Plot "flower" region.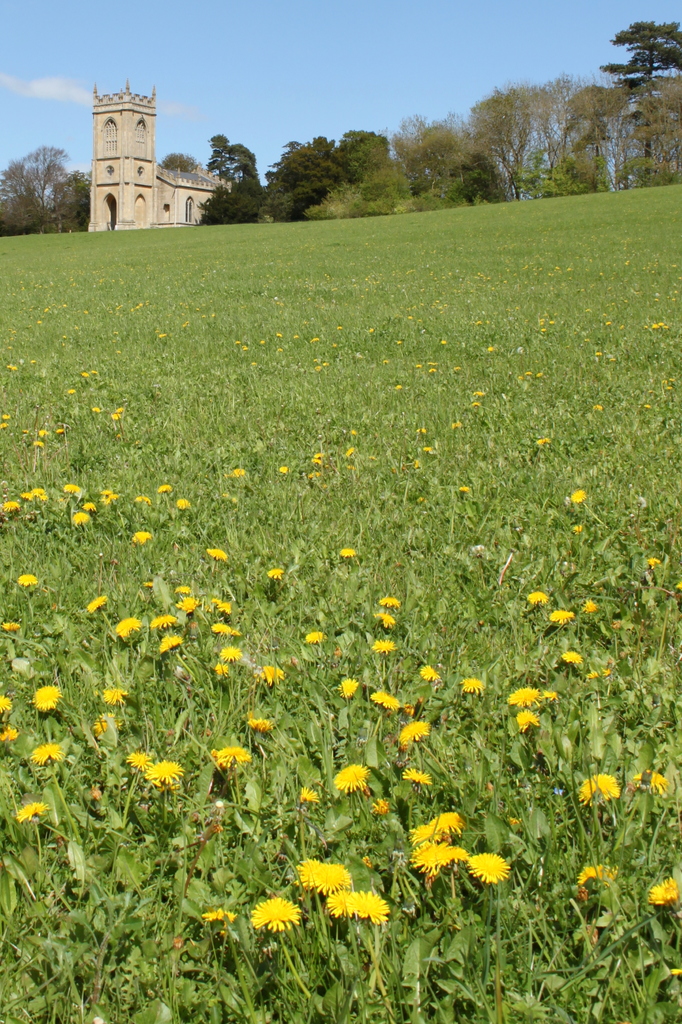
Plotted at l=222, t=463, r=251, b=481.
